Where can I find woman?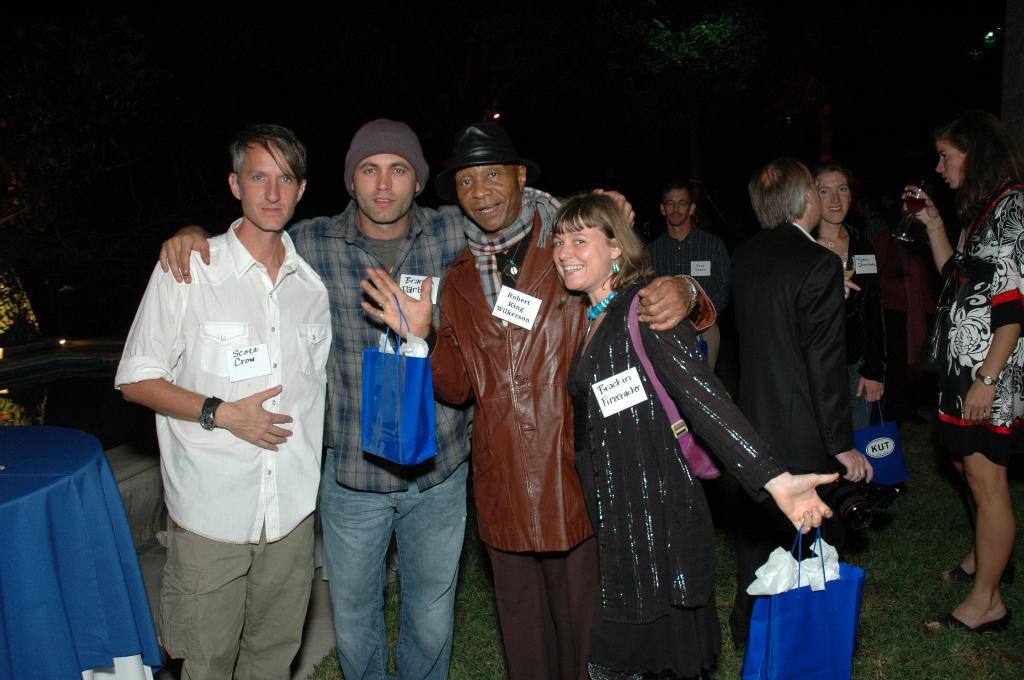
You can find it at Rect(901, 109, 1023, 635).
